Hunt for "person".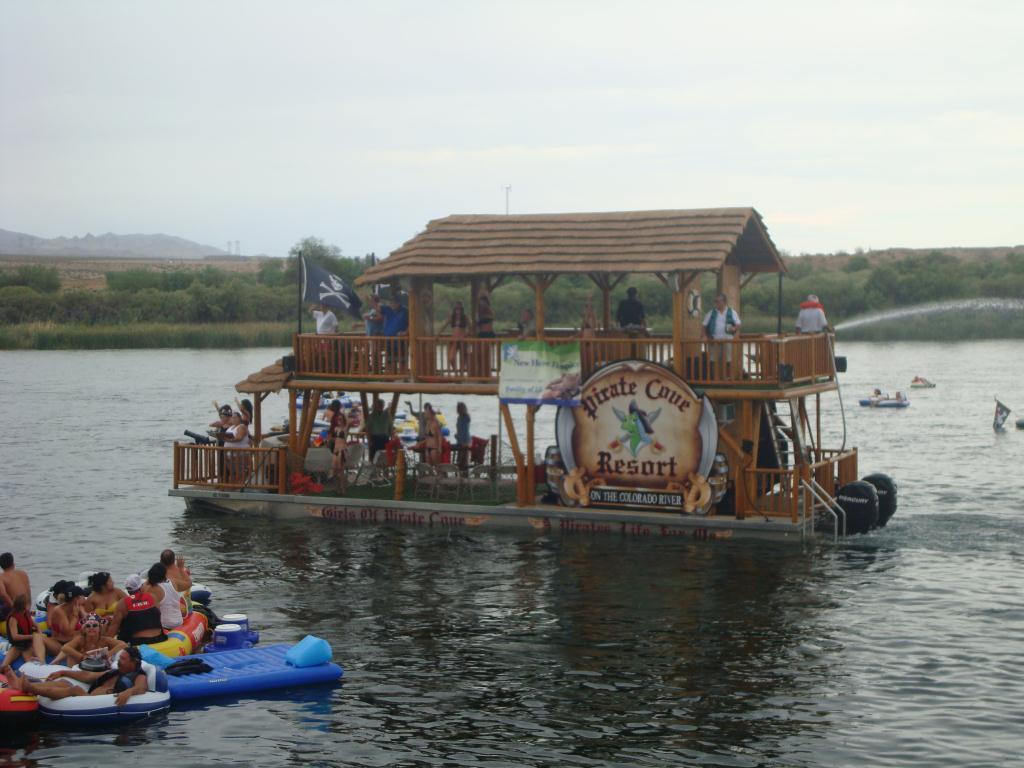
Hunted down at rect(205, 403, 244, 458).
